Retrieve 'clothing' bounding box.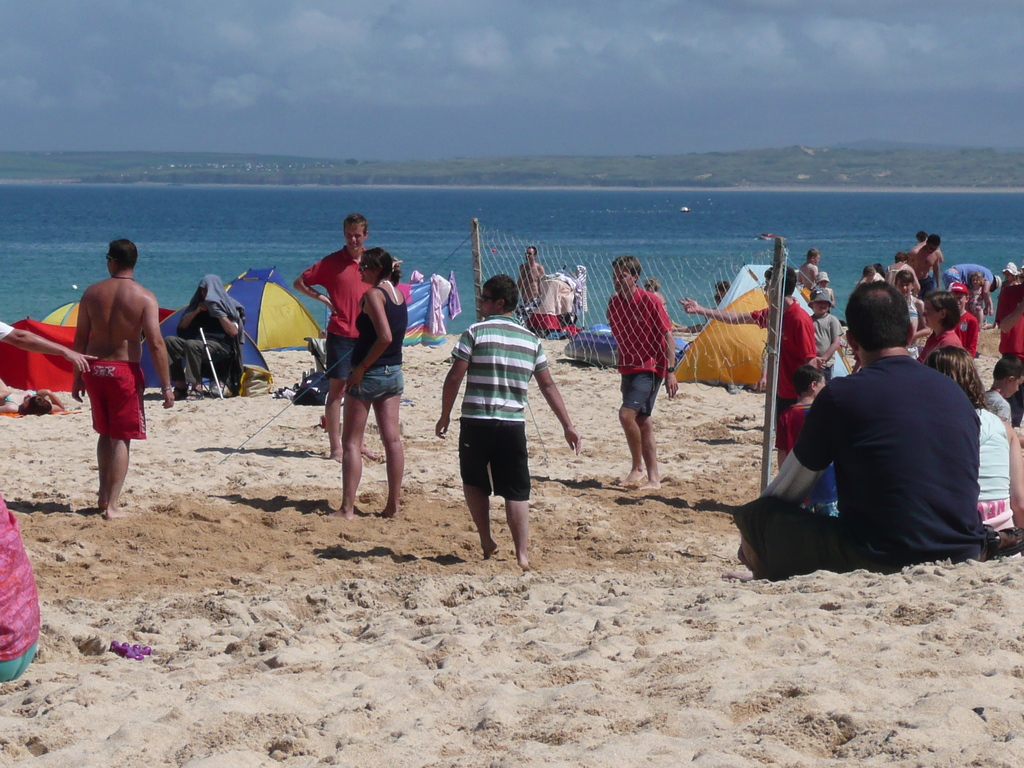
Bounding box: detection(945, 262, 993, 289).
